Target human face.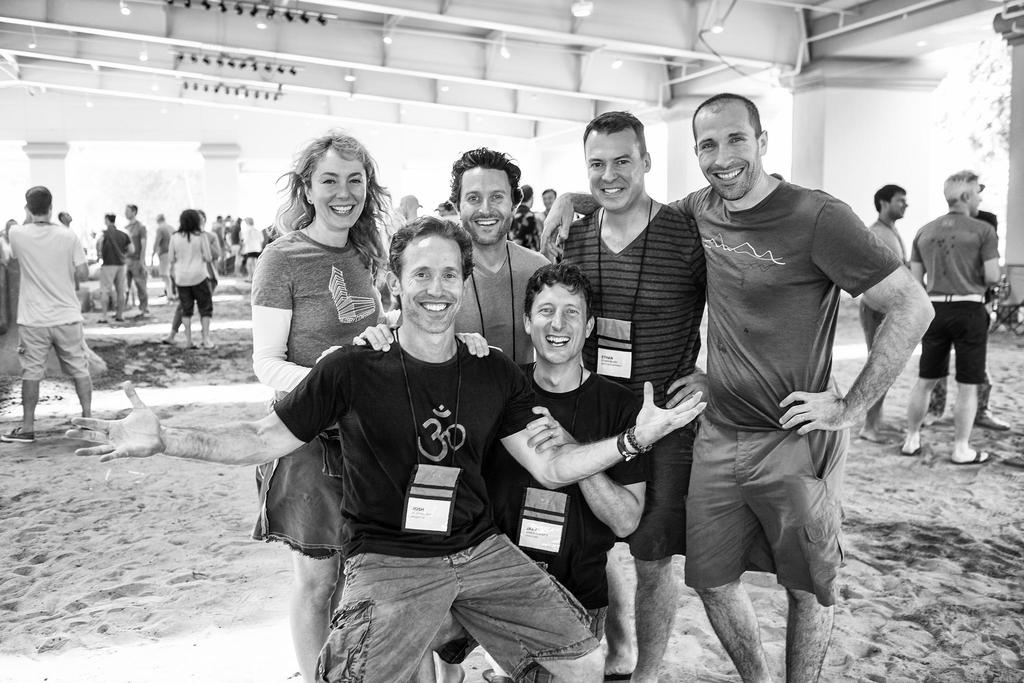
Target region: box(403, 235, 466, 333).
